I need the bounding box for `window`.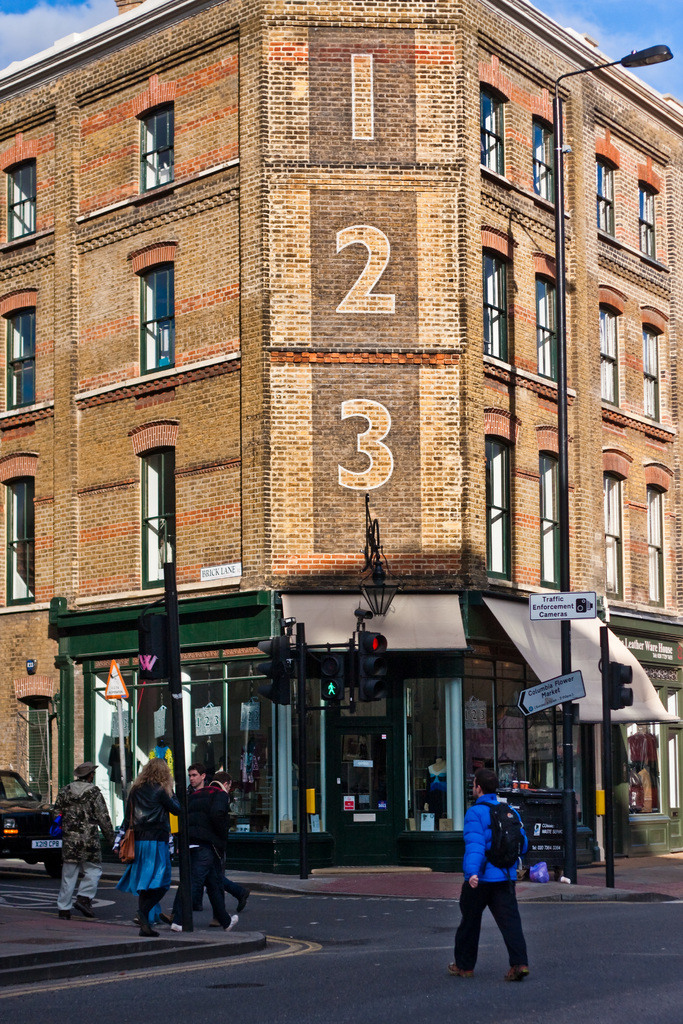
Here it is: (x1=535, y1=428, x2=560, y2=591).
